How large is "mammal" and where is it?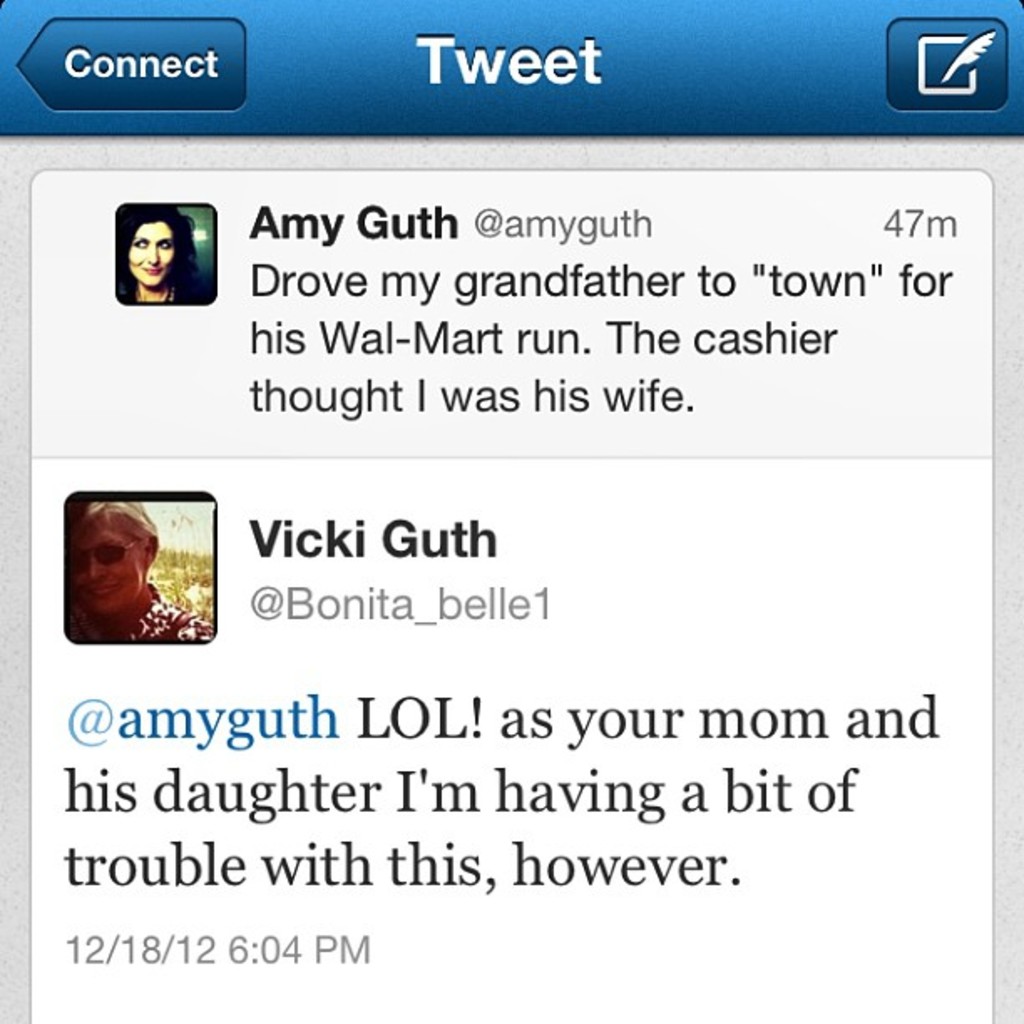
Bounding box: BBox(55, 502, 184, 644).
